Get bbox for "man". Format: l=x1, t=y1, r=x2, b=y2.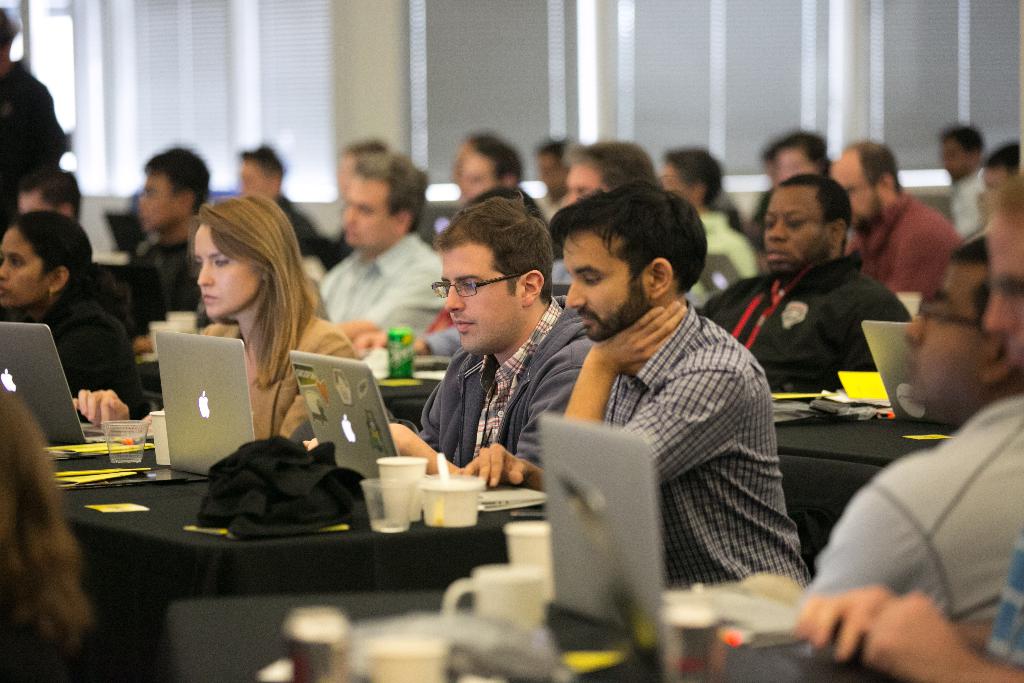
l=699, t=181, r=924, b=404.
